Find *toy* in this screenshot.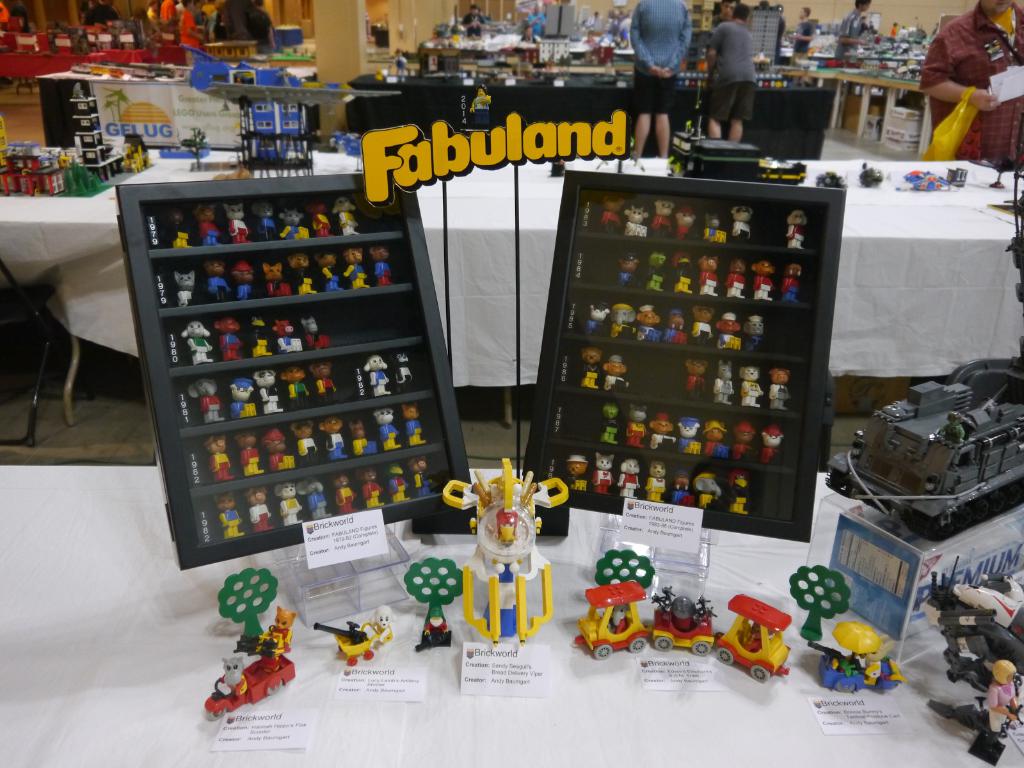
The bounding box for *toy* is bbox=[671, 207, 697, 239].
